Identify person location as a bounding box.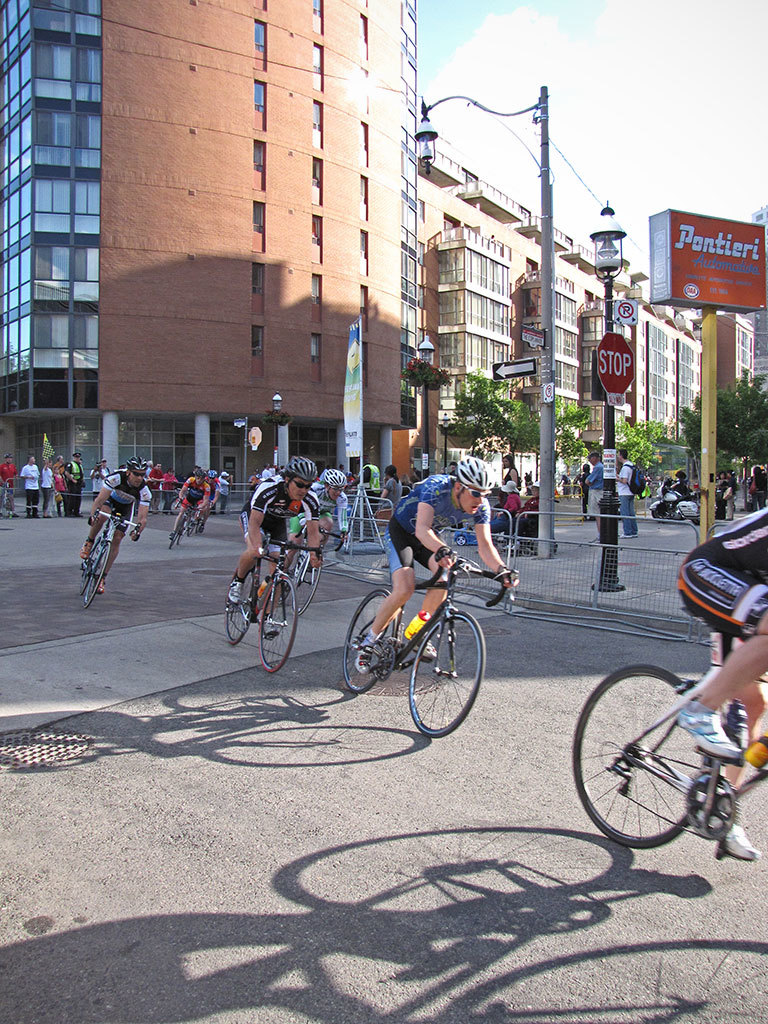
98 463 108 492.
